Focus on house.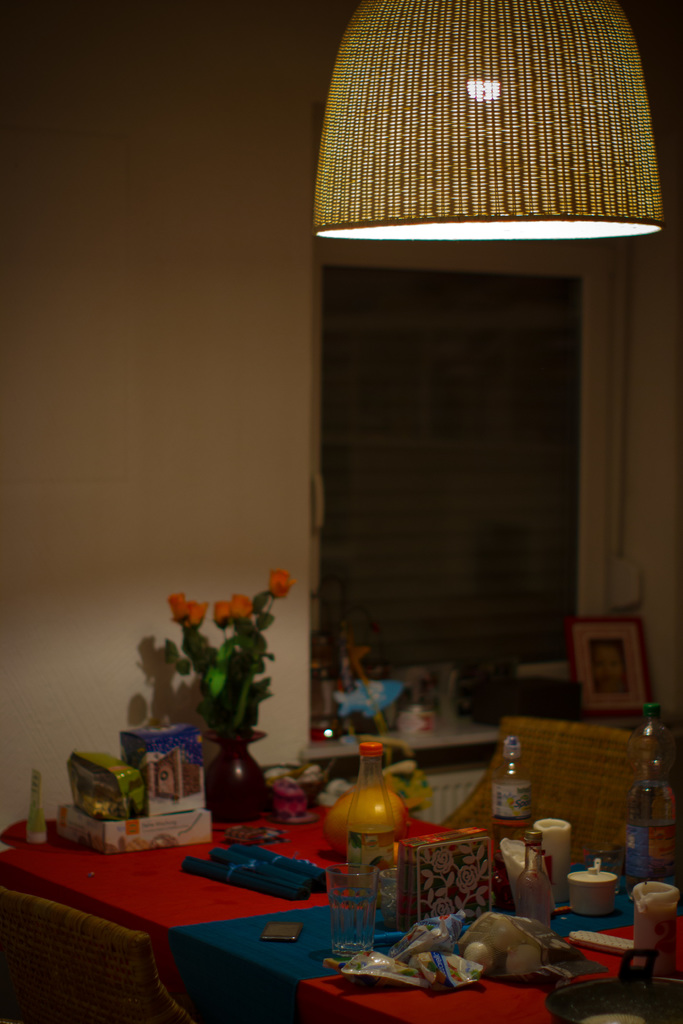
Focused at box(37, 0, 661, 1009).
